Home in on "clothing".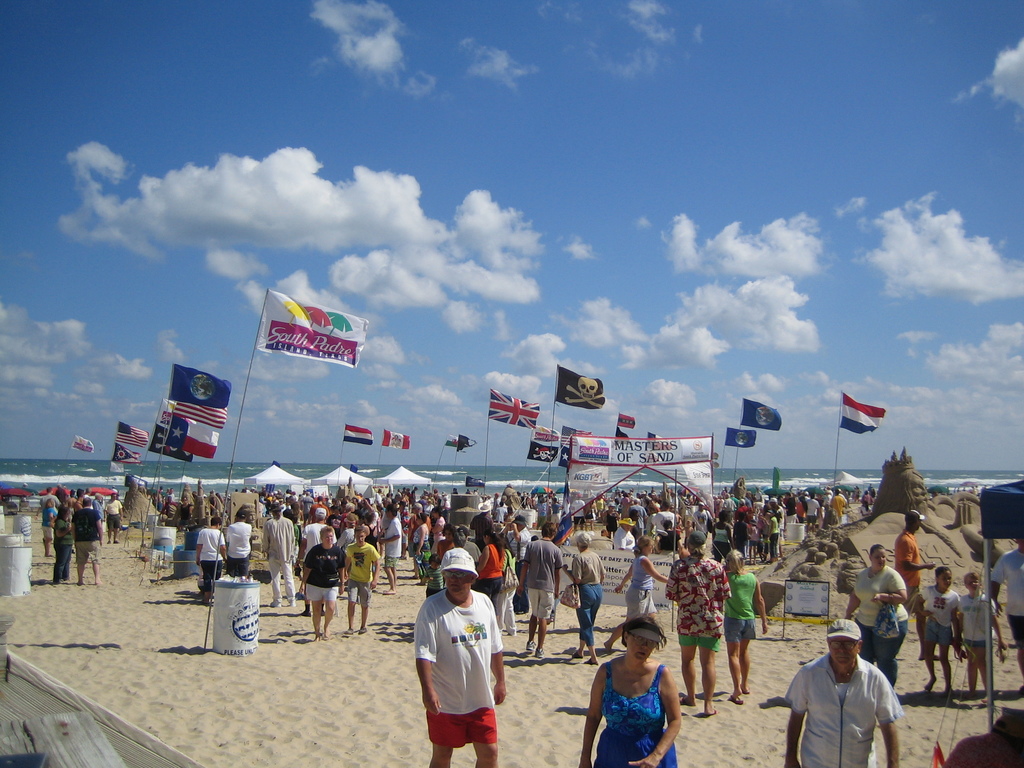
Homed in at BBox(268, 520, 297, 609).
